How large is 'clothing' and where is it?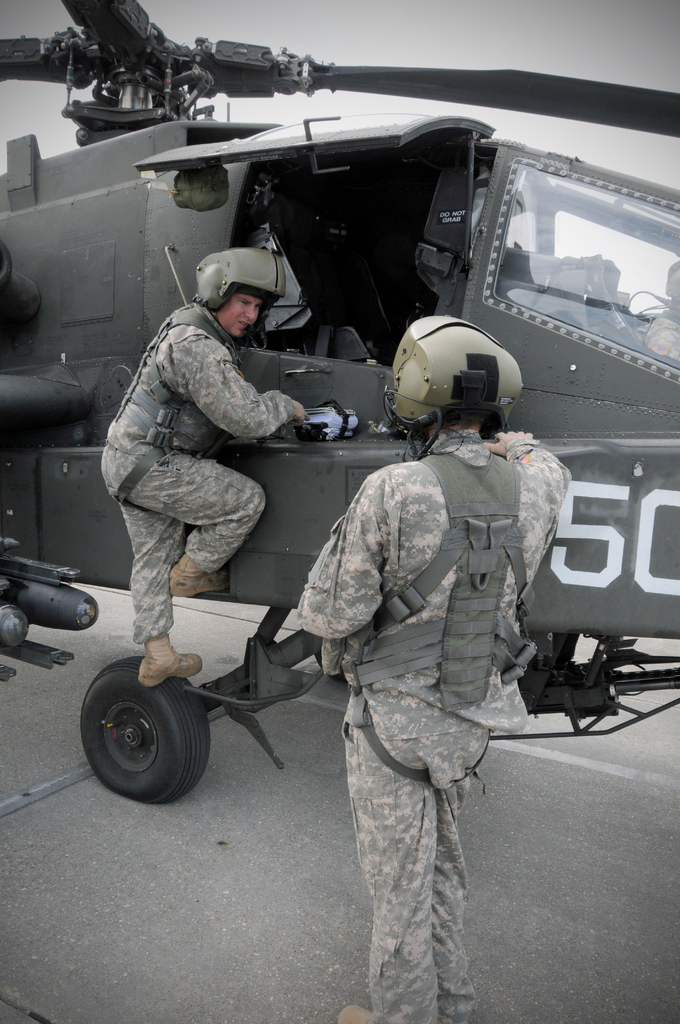
Bounding box: detection(115, 259, 304, 664).
